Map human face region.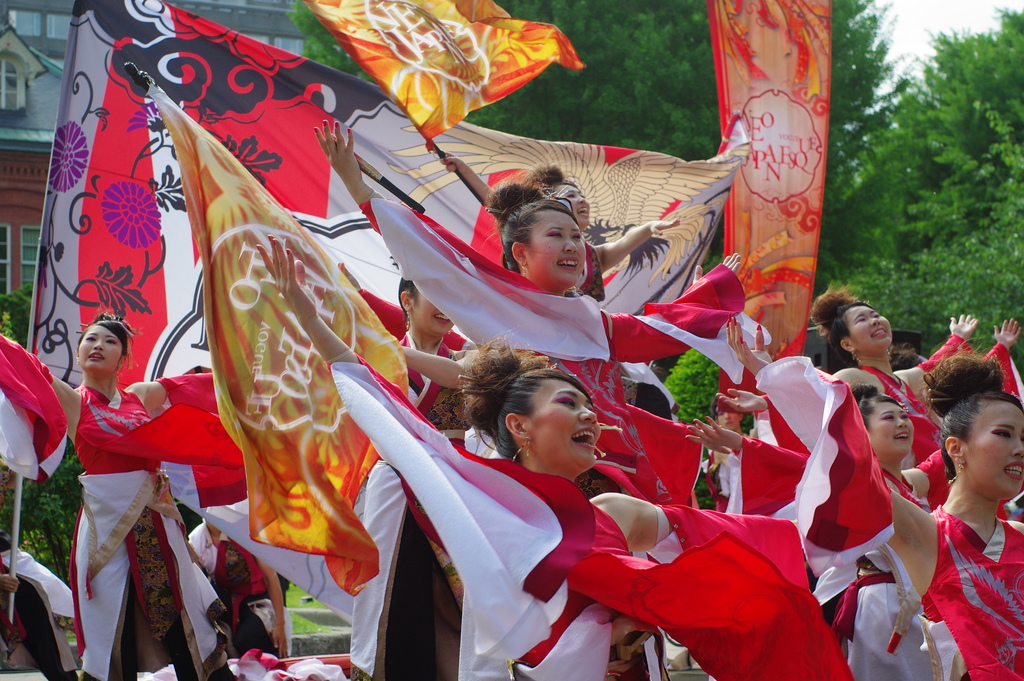
Mapped to select_region(408, 284, 445, 336).
